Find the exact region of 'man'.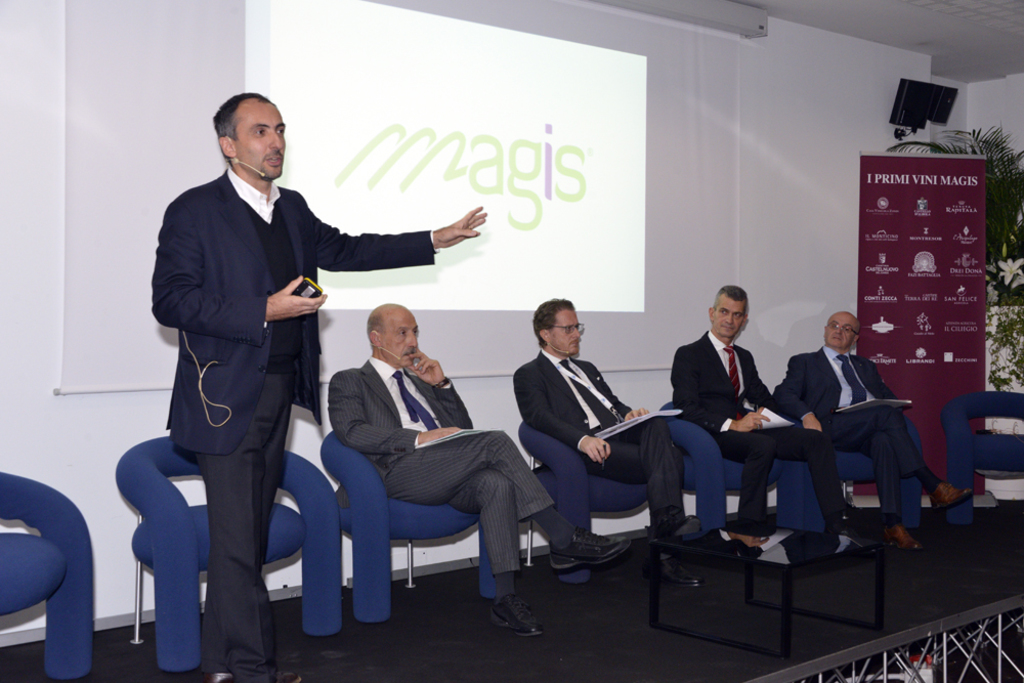
Exact region: rect(768, 308, 975, 548).
